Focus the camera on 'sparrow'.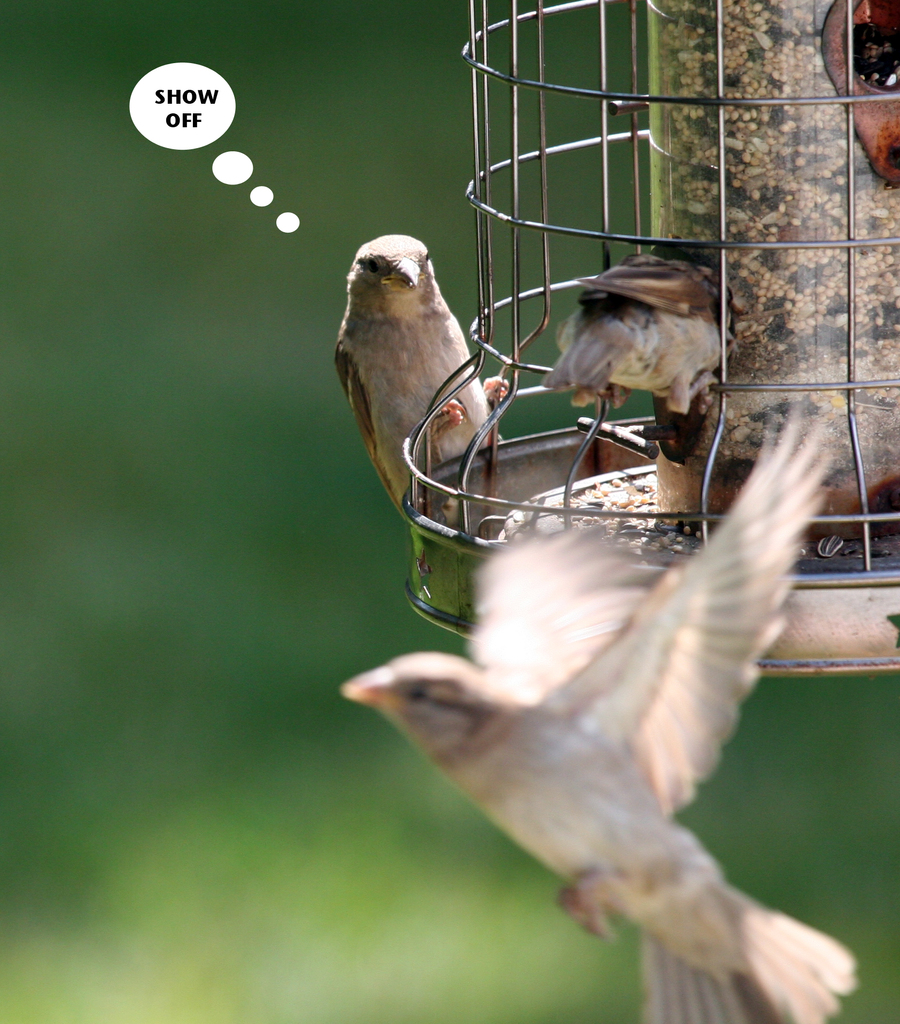
Focus region: 544,251,733,415.
